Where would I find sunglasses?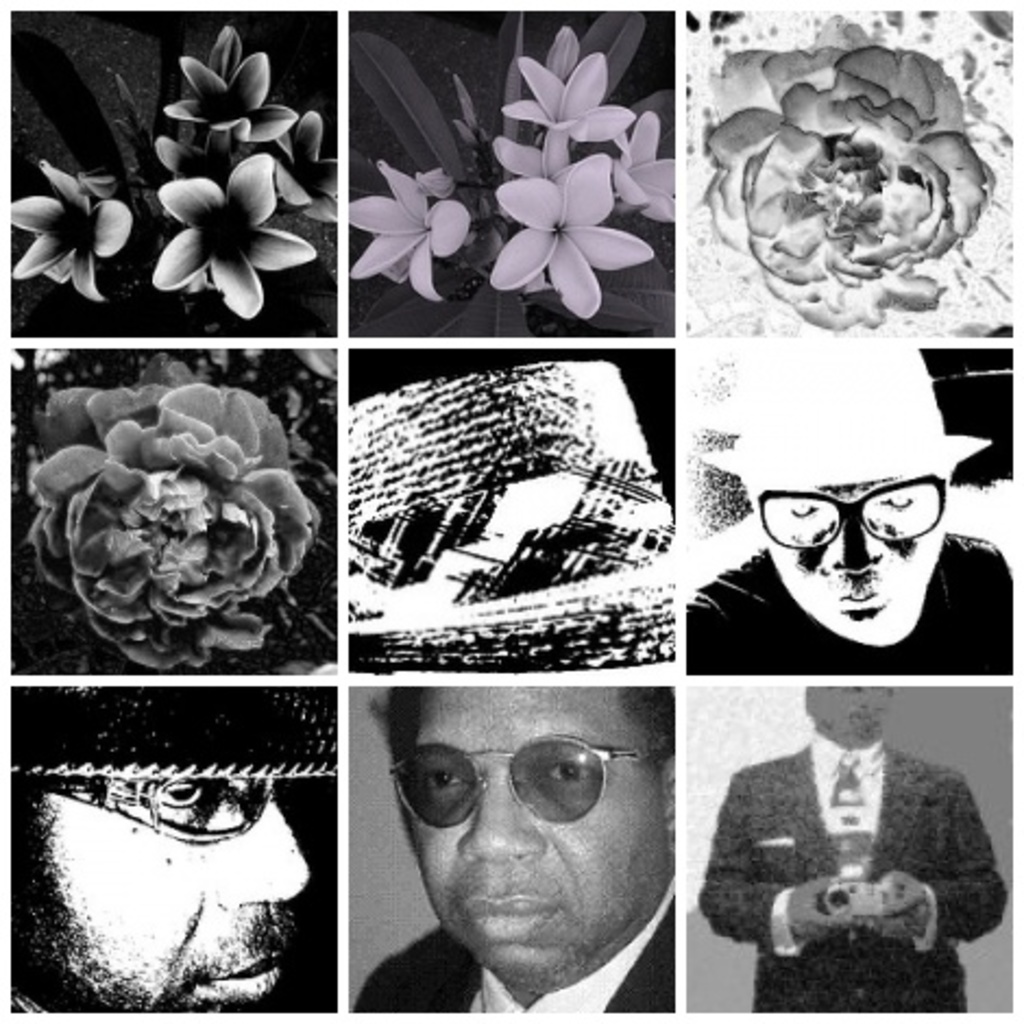
At (758, 471, 946, 543).
